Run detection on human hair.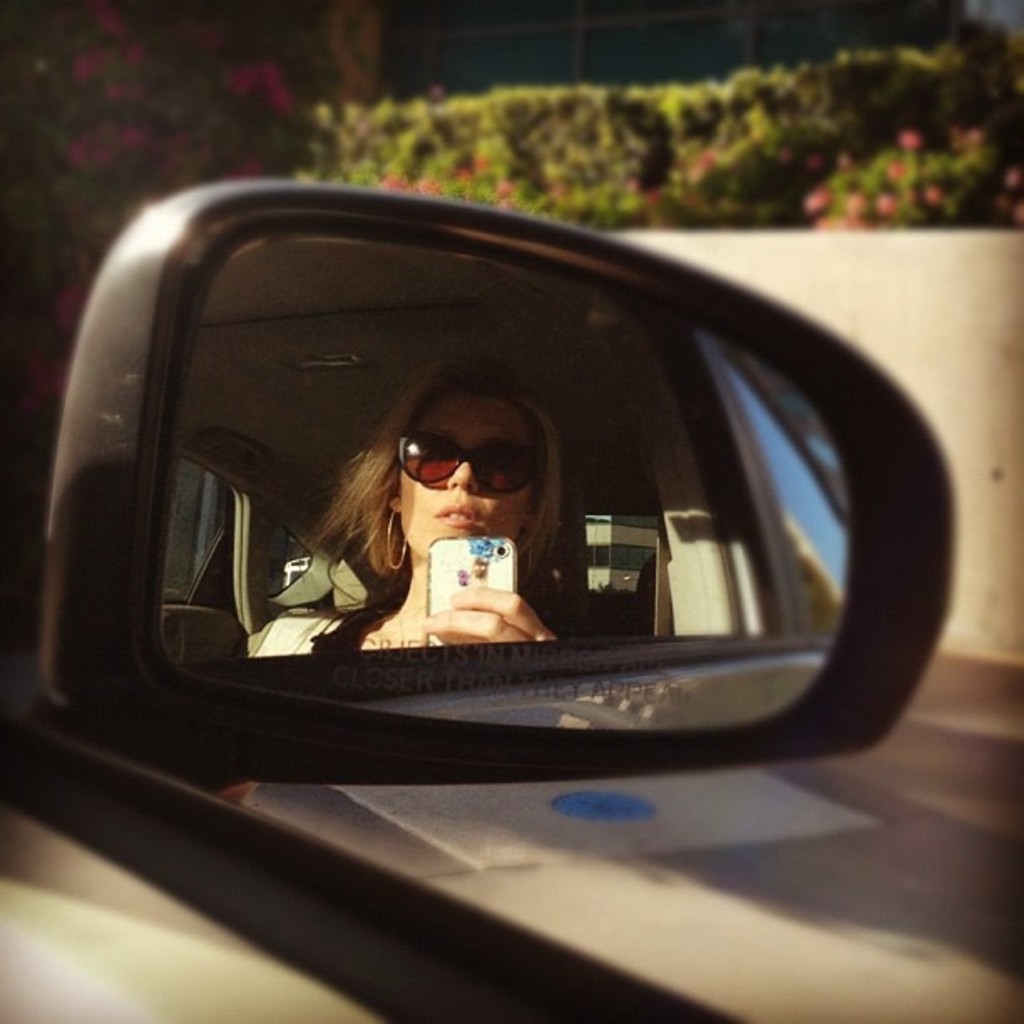
Result: BBox(311, 358, 569, 592).
